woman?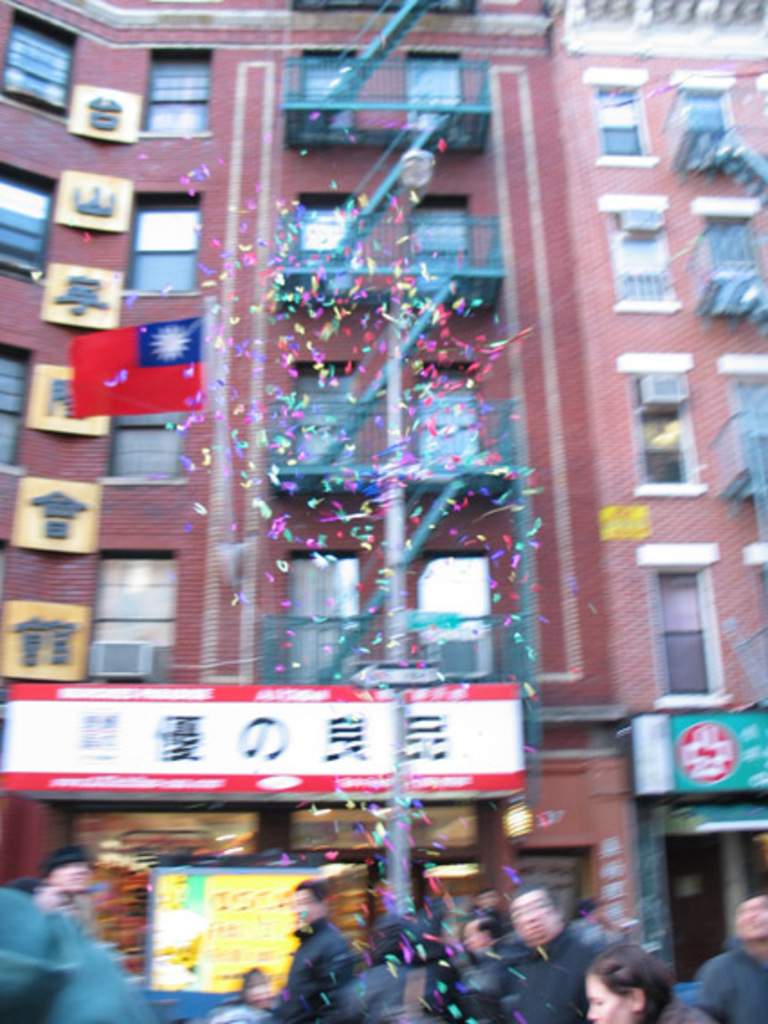
region(584, 946, 718, 1022)
